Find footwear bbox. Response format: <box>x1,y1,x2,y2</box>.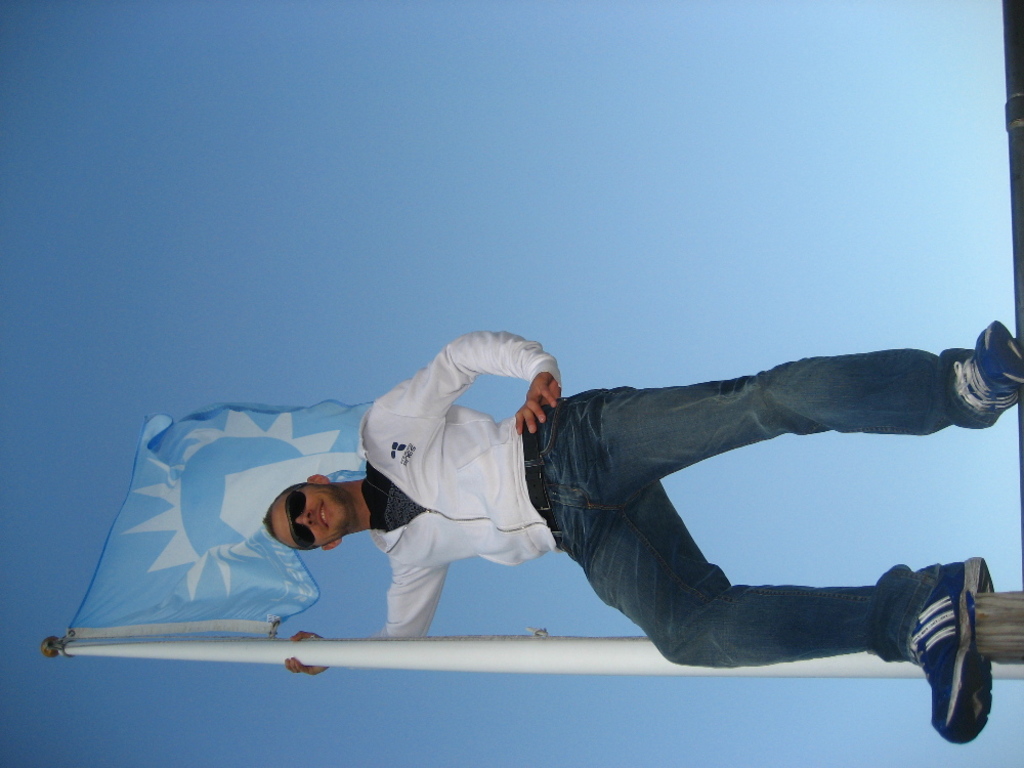
<box>871,571,1004,743</box>.
